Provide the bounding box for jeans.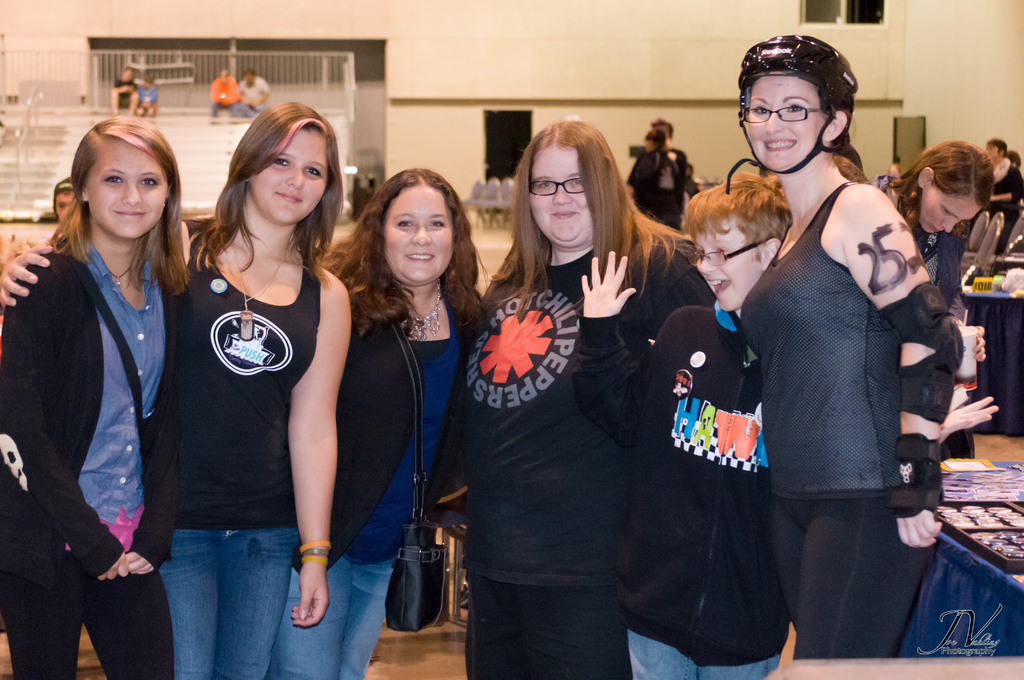
crop(276, 559, 391, 679).
